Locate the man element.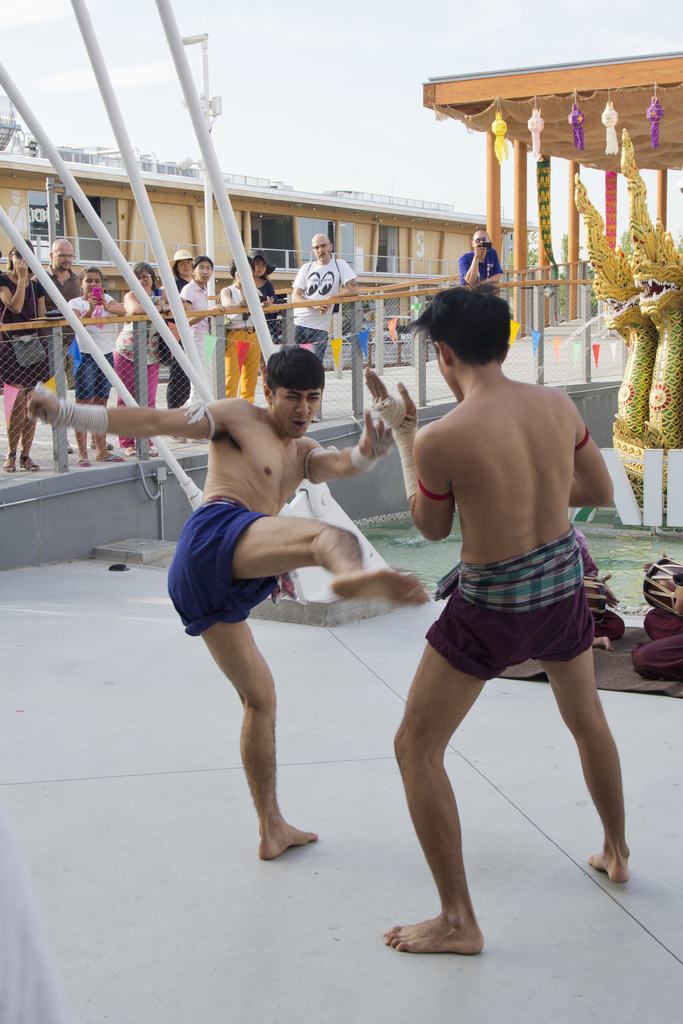
Element bbox: 23, 349, 429, 858.
